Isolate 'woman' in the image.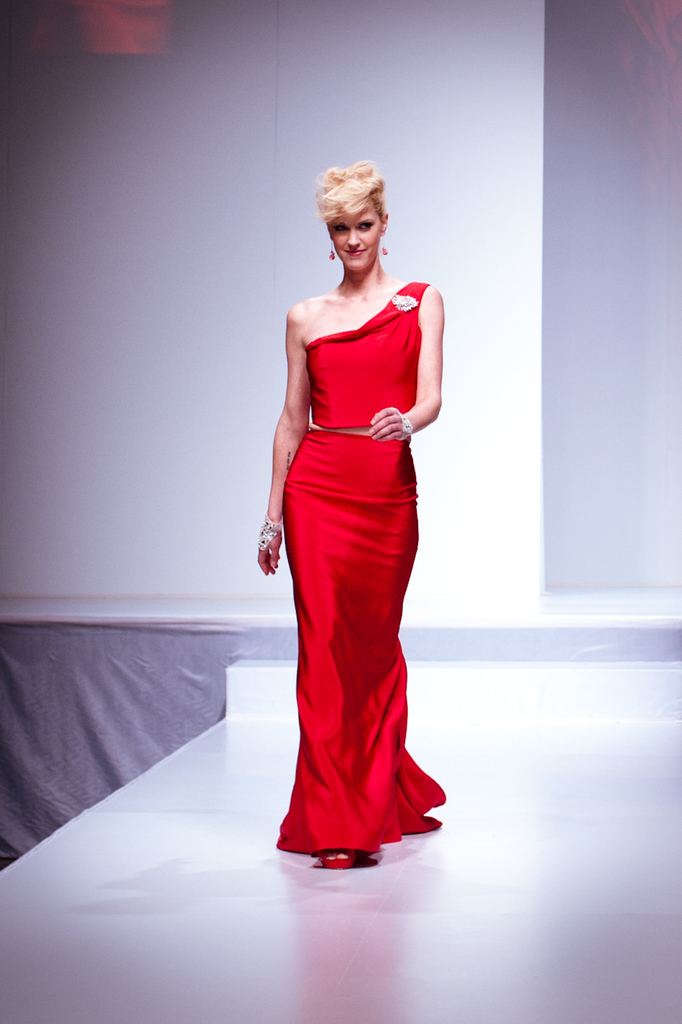
Isolated region: (248, 165, 449, 879).
